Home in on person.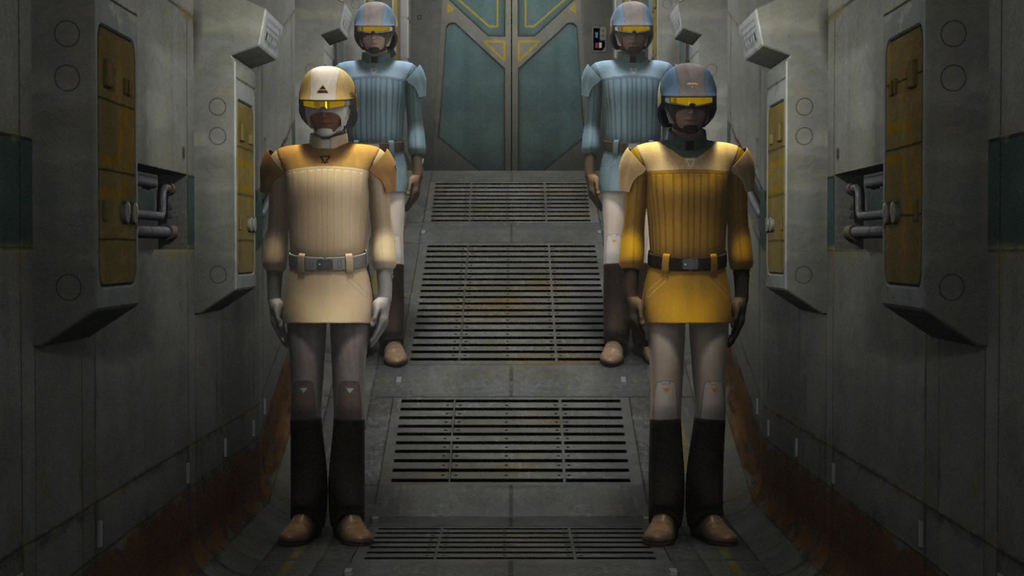
Homed in at 262,63,404,545.
